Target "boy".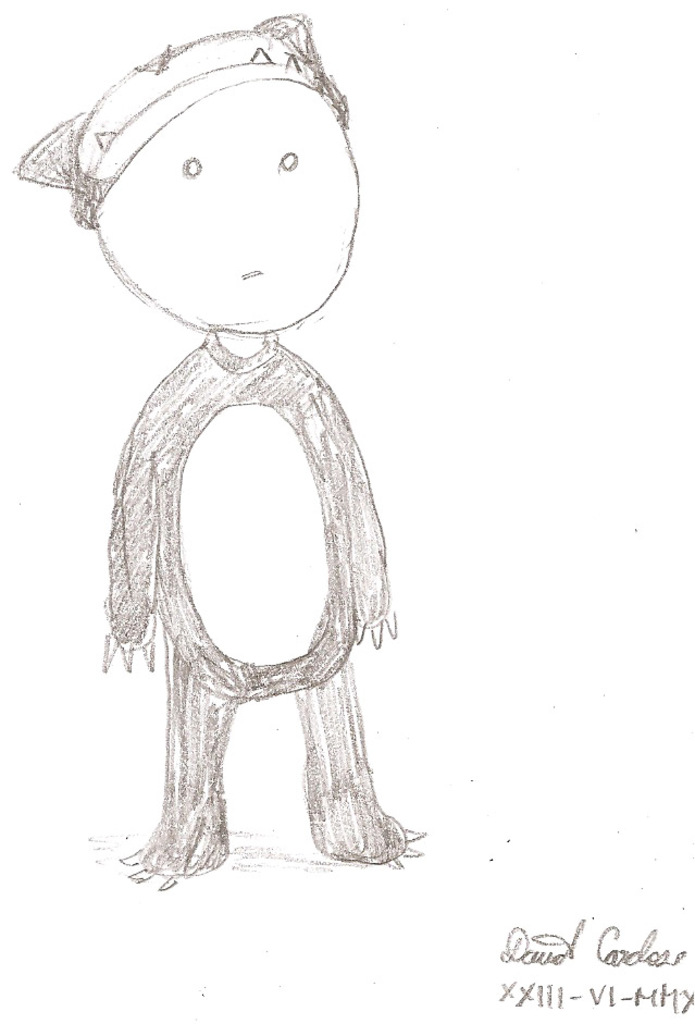
Target region: 16/7/420/888.
